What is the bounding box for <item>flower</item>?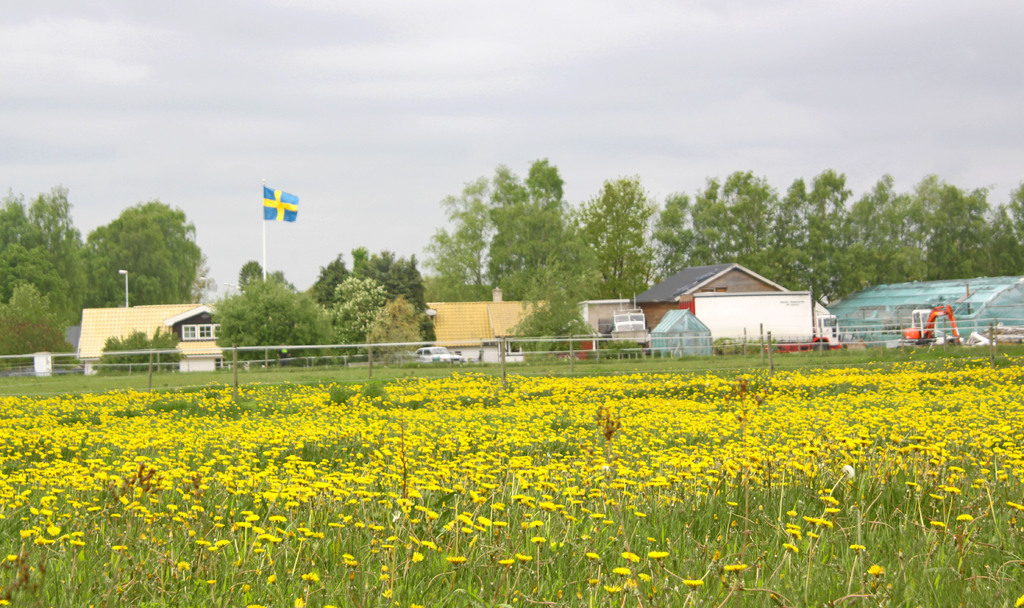
bbox(345, 563, 354, 565).
